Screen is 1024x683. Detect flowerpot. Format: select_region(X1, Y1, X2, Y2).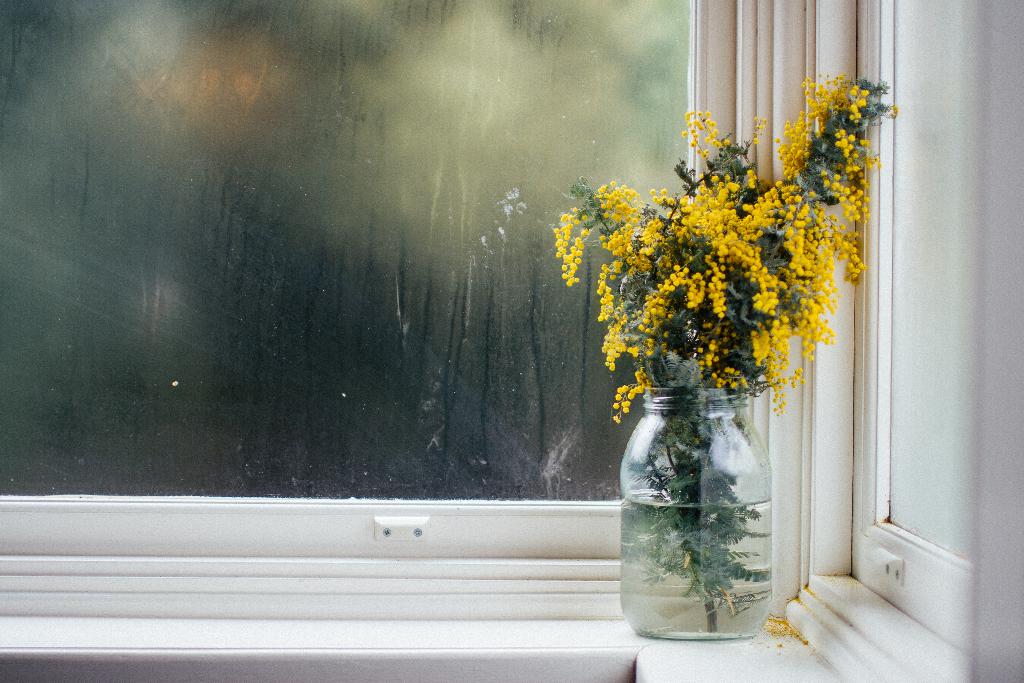
select_region(614, 384, 771, 645).
